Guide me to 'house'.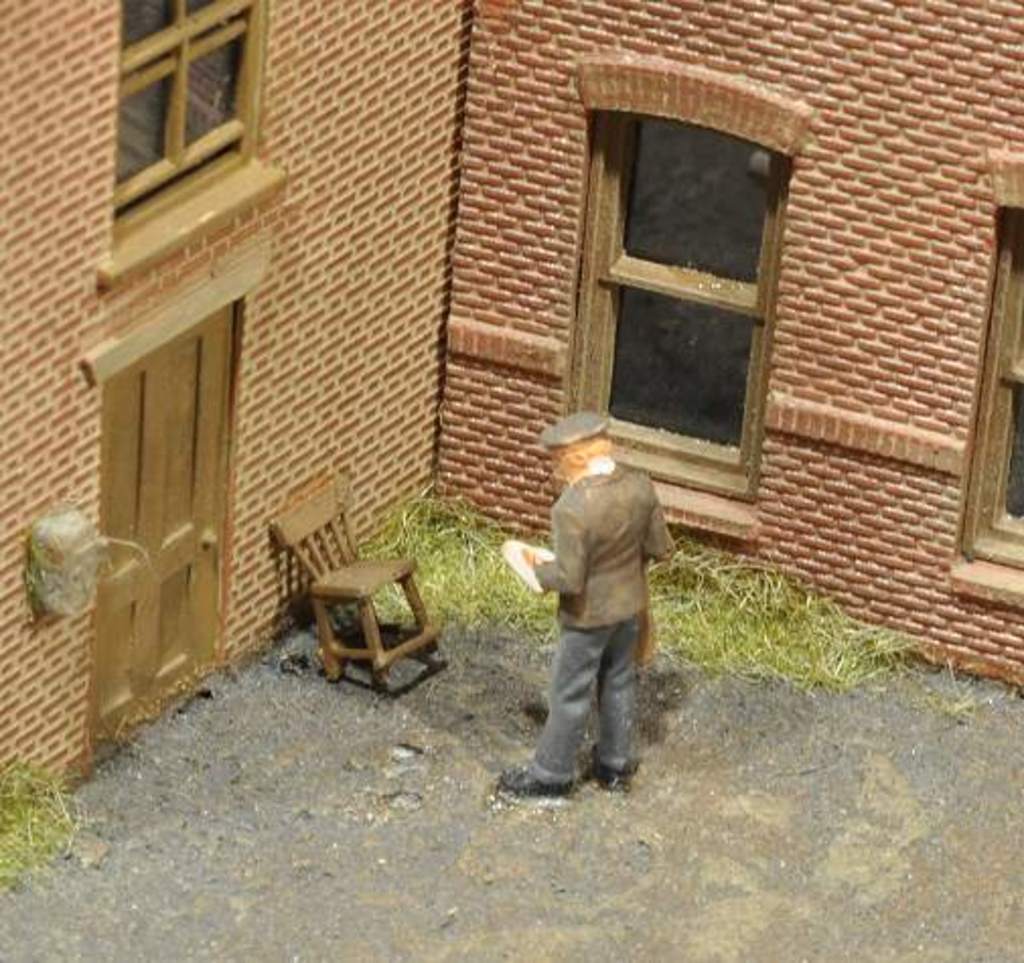
Guidance: <region>18, 0, 1002, 831</region>.
